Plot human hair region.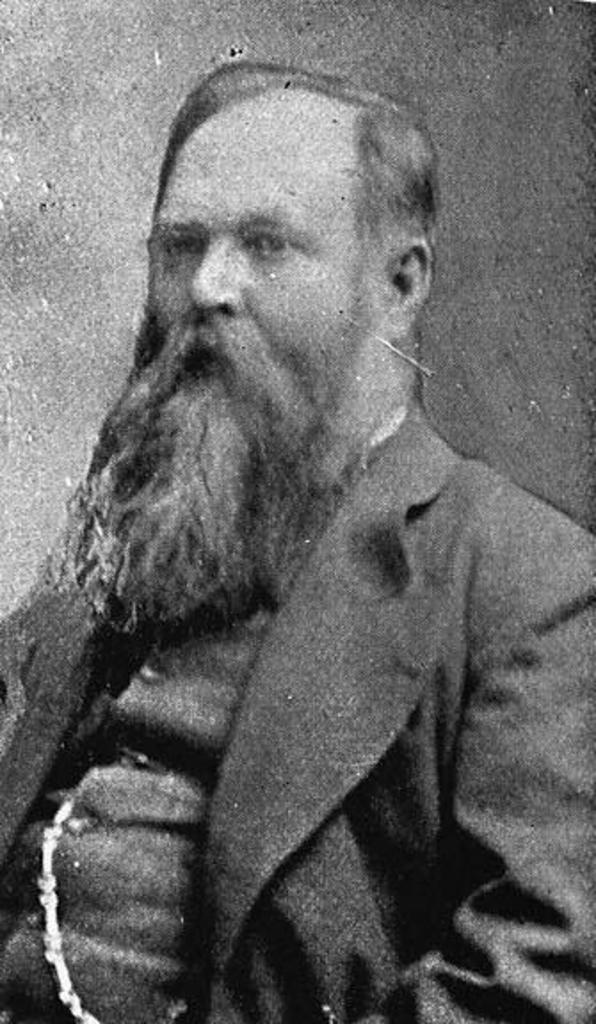
Plotted at (146,53,447,318).
